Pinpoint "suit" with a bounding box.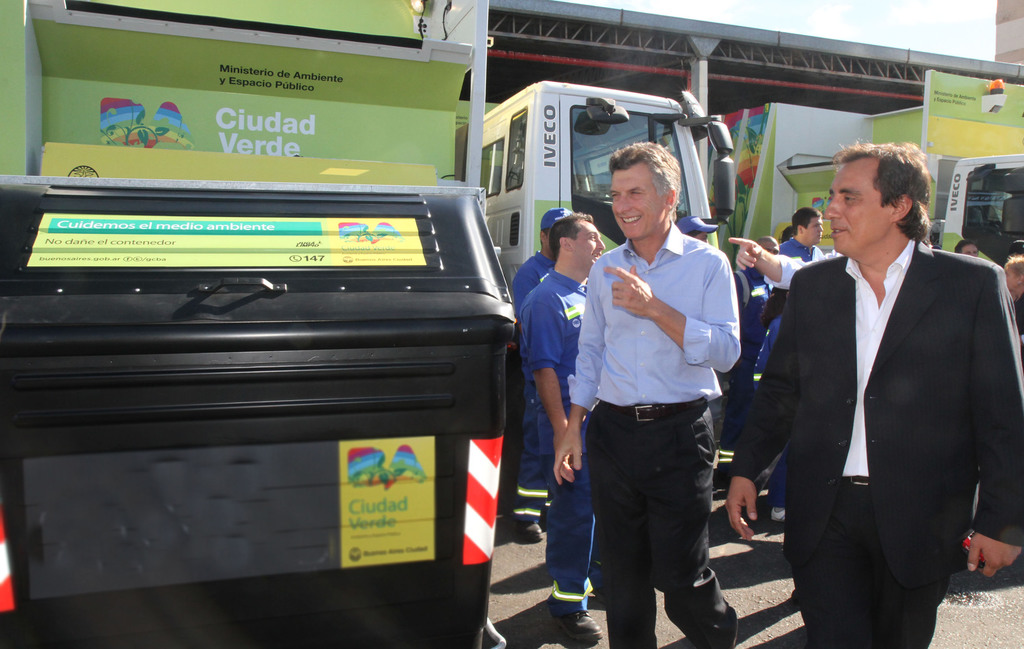
<bbox>756, 145, 1005, 639</bbox>.
